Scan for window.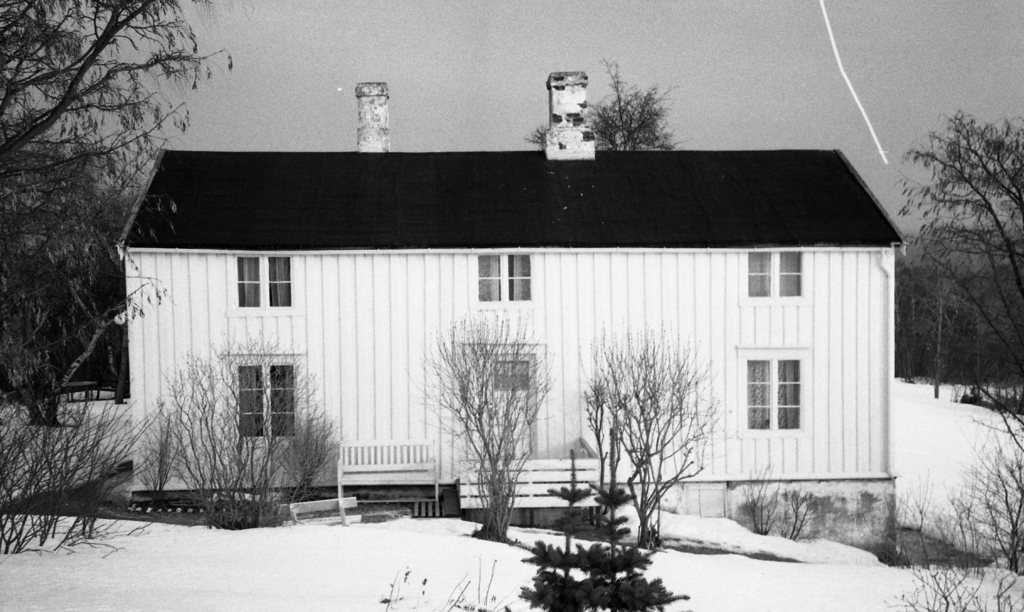
Scan result: x1=742 y1=360 x2=804 y2=432.
